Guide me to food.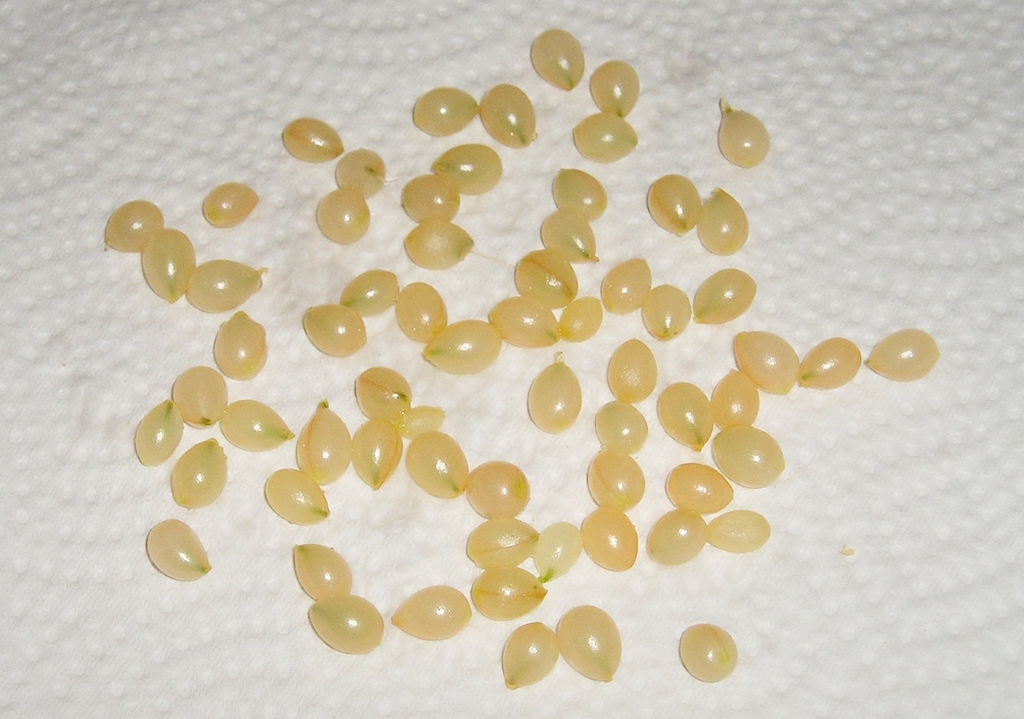
Guidance: 414:86:480:134.
